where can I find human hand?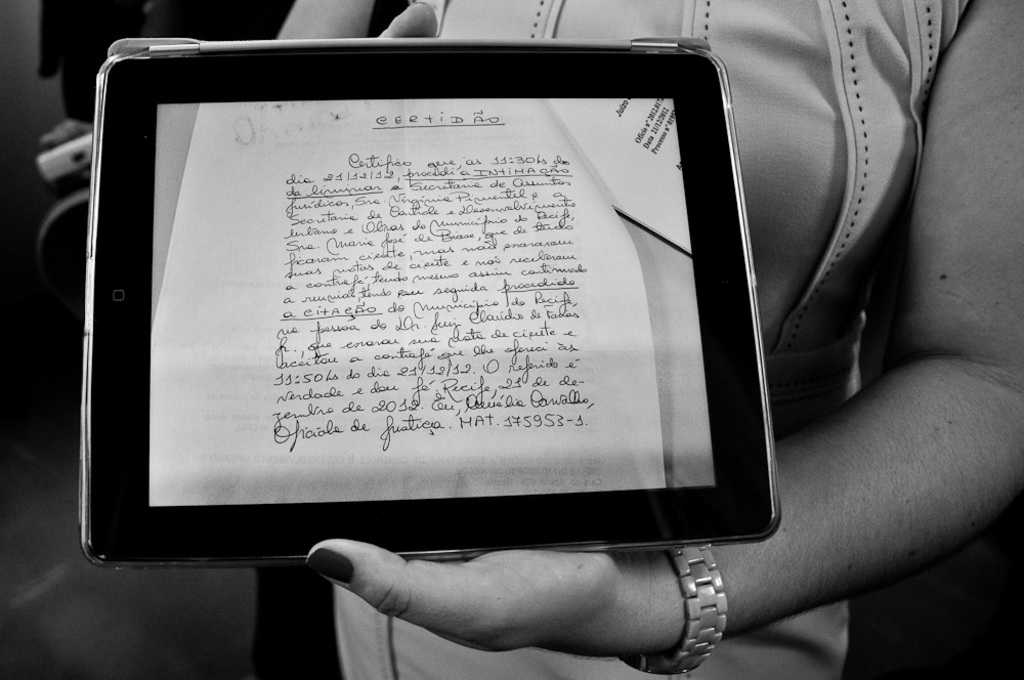
You can find it at bbox(262, 518, 776, 674).
